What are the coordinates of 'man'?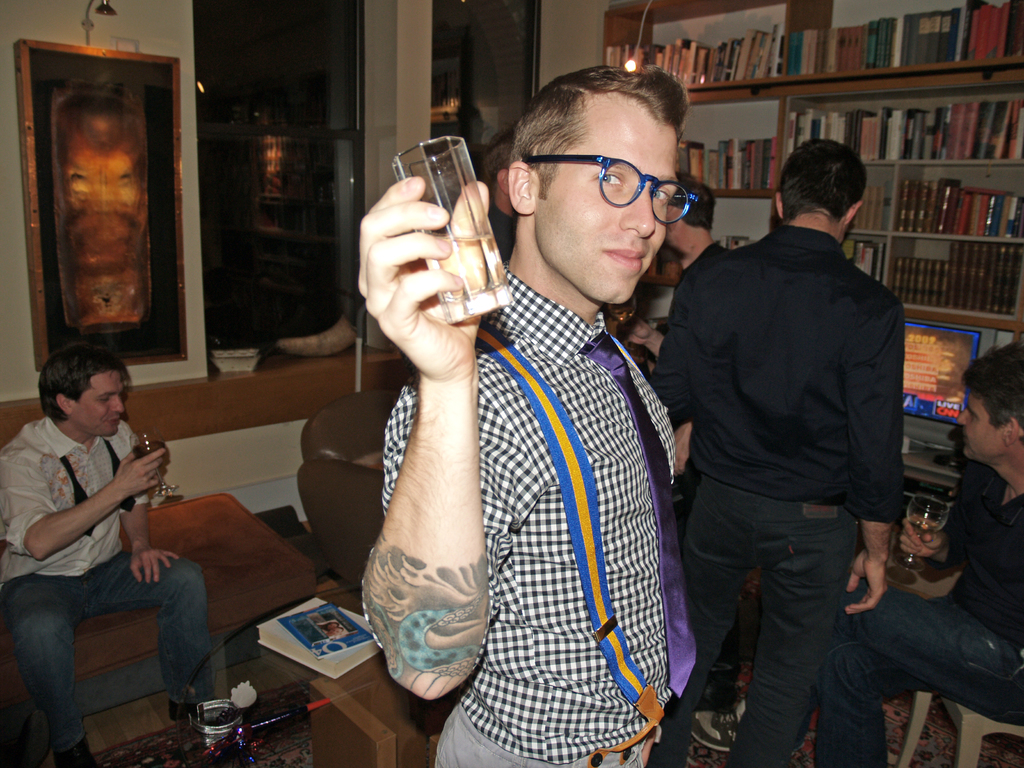
[678,339,1023,767].
